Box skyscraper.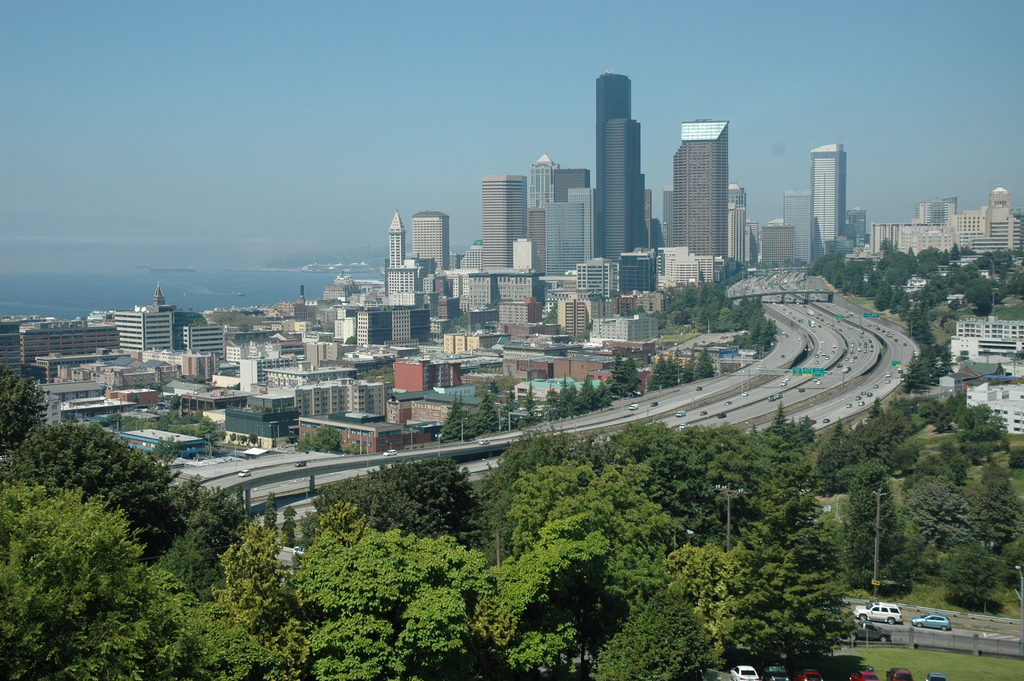
l=778, t=186, r=815, b=256.
